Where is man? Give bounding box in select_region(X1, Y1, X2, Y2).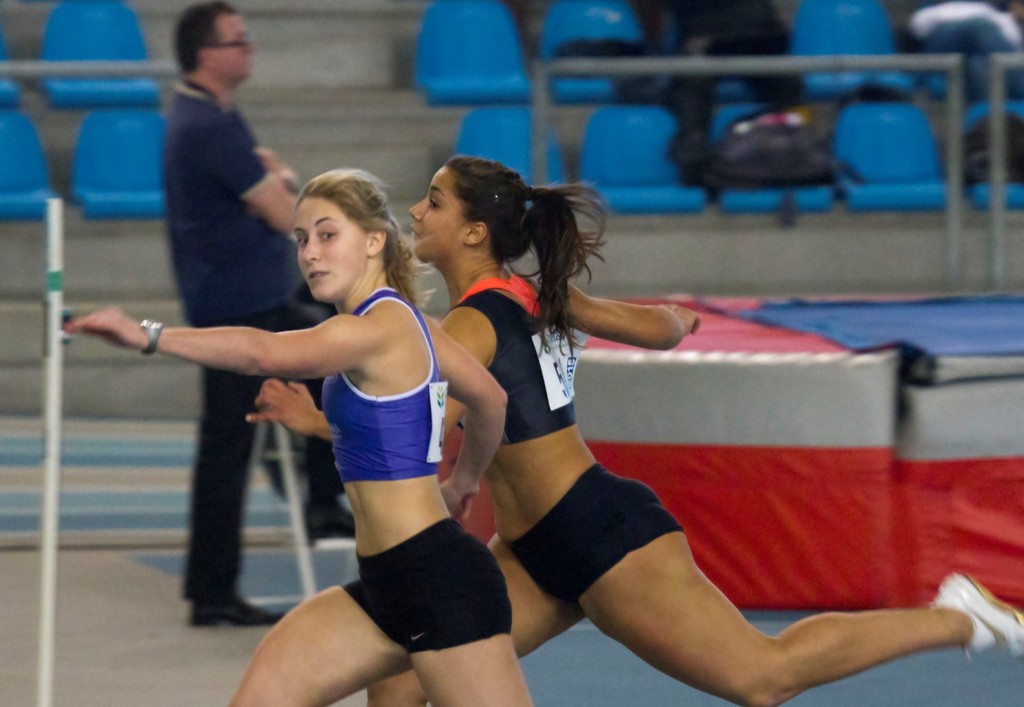
select_region(154, 0, 302, 630).
